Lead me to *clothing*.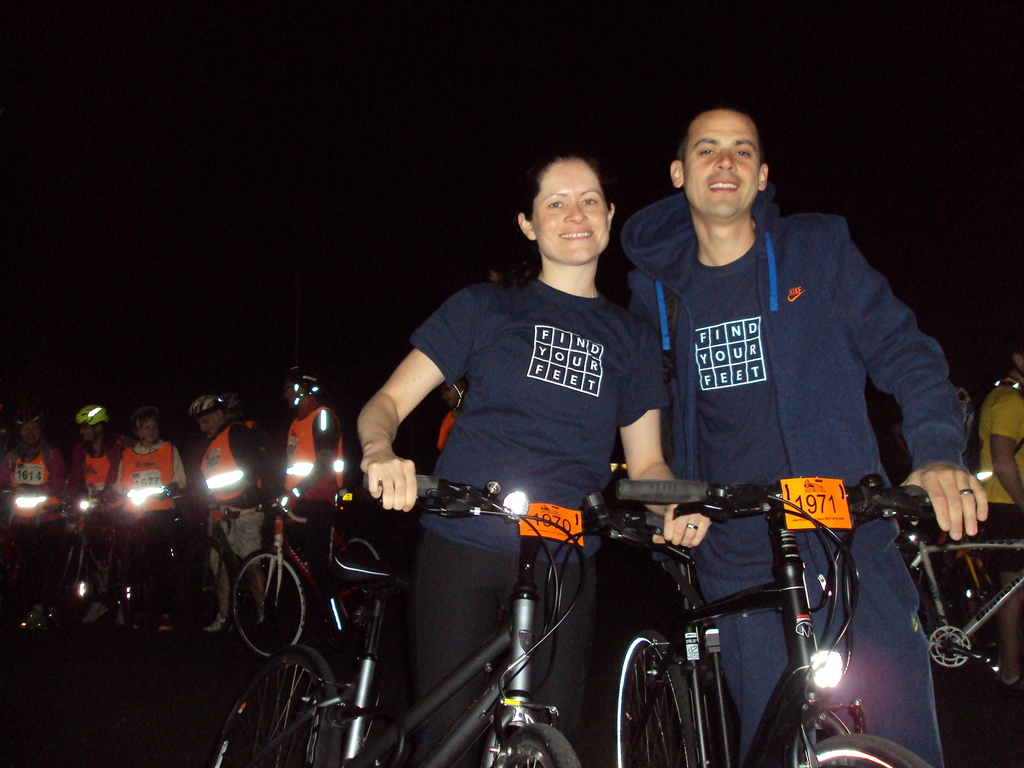
Lead to (left=76, top=445, right=118, bottom=508).
